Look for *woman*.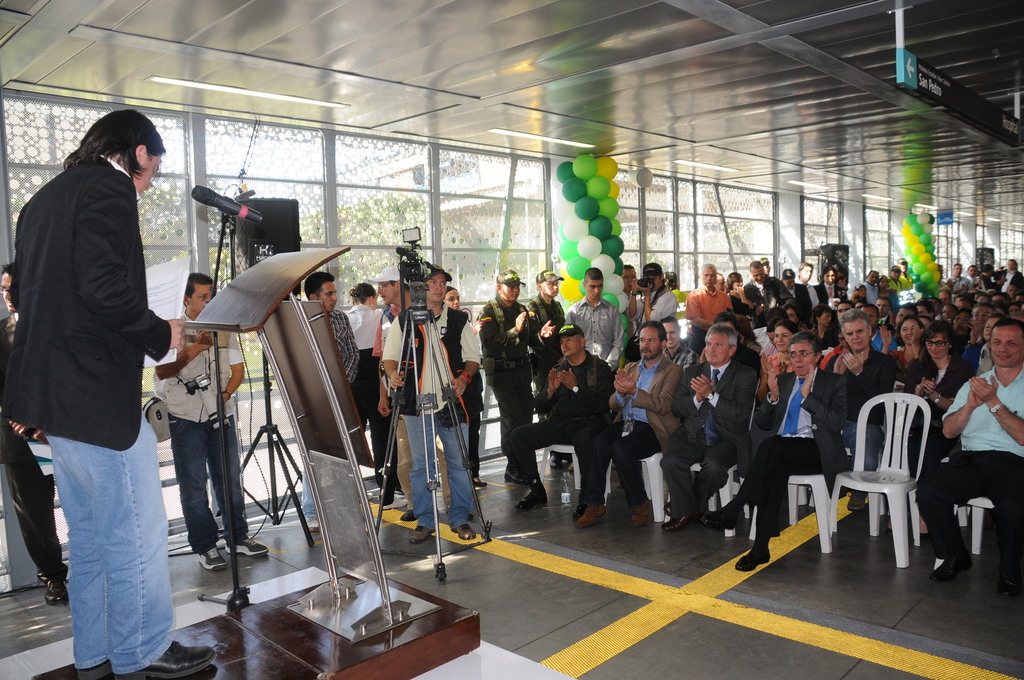
Found: box=[727, 270, 755, 316].
